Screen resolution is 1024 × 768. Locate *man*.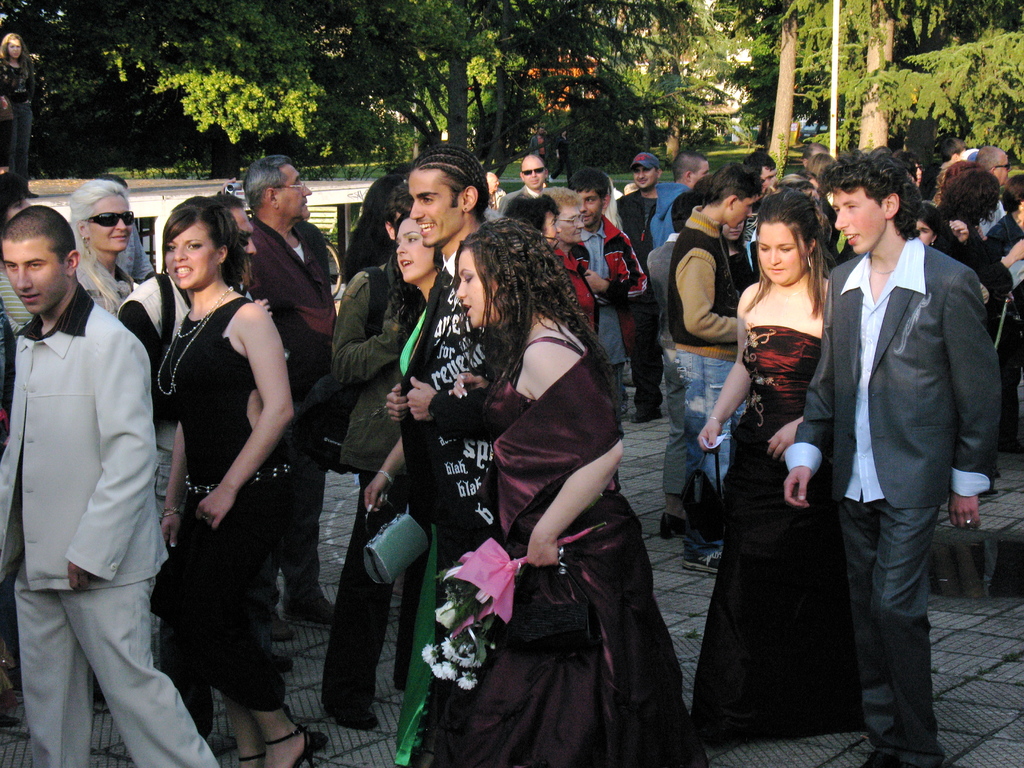
[743,148,780,202].
